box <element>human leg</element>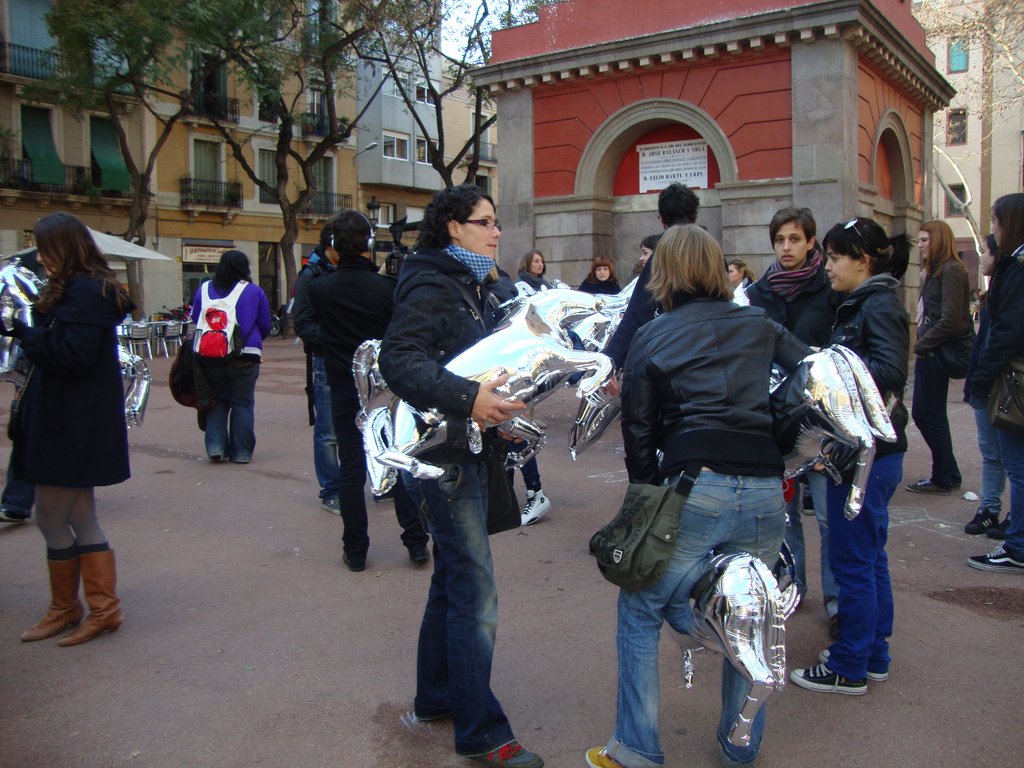
<region>387, 483, 428, 560</region>
